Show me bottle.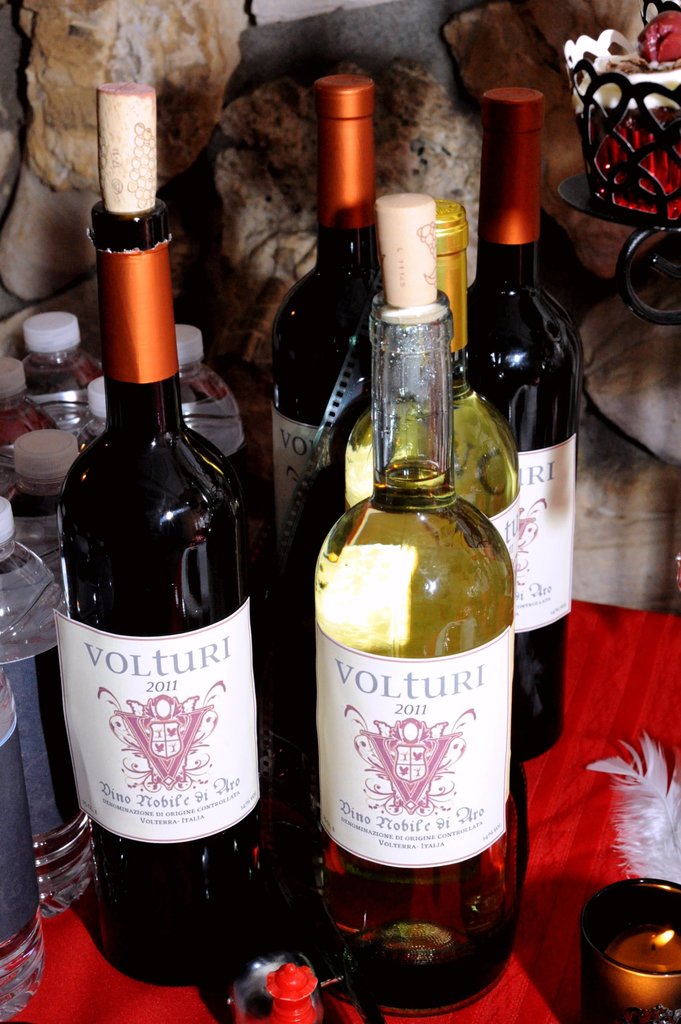
bottle is here: l=343, t=192, r=525, b=641.
